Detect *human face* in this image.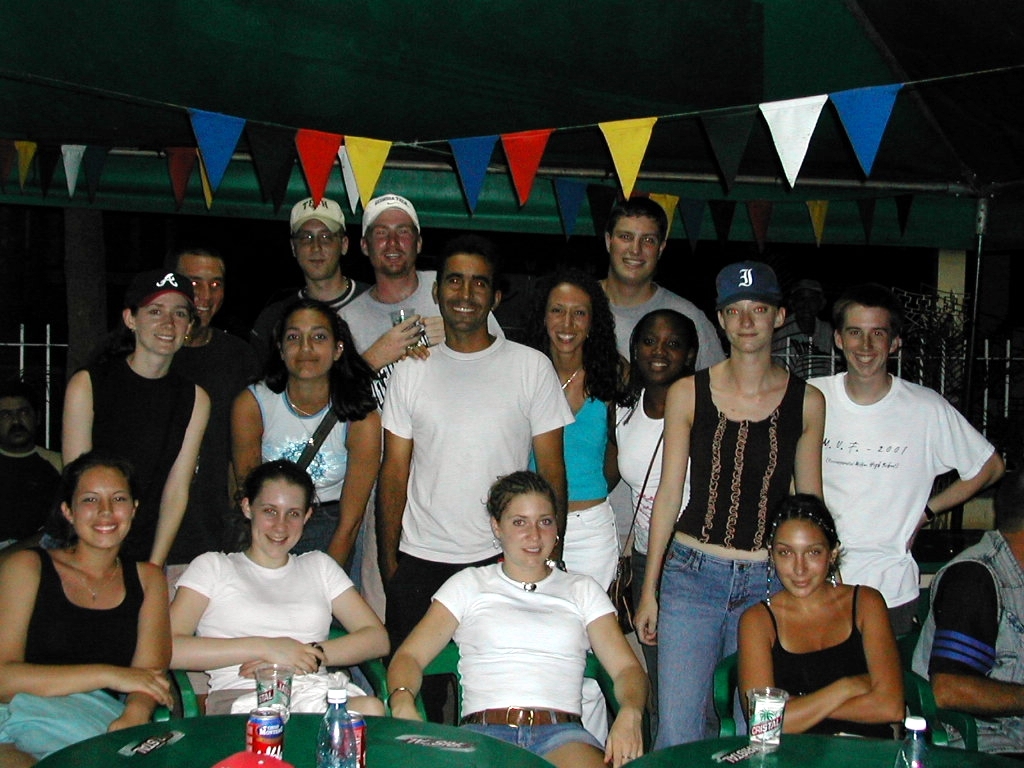
Detection: [285,311,335,377].
